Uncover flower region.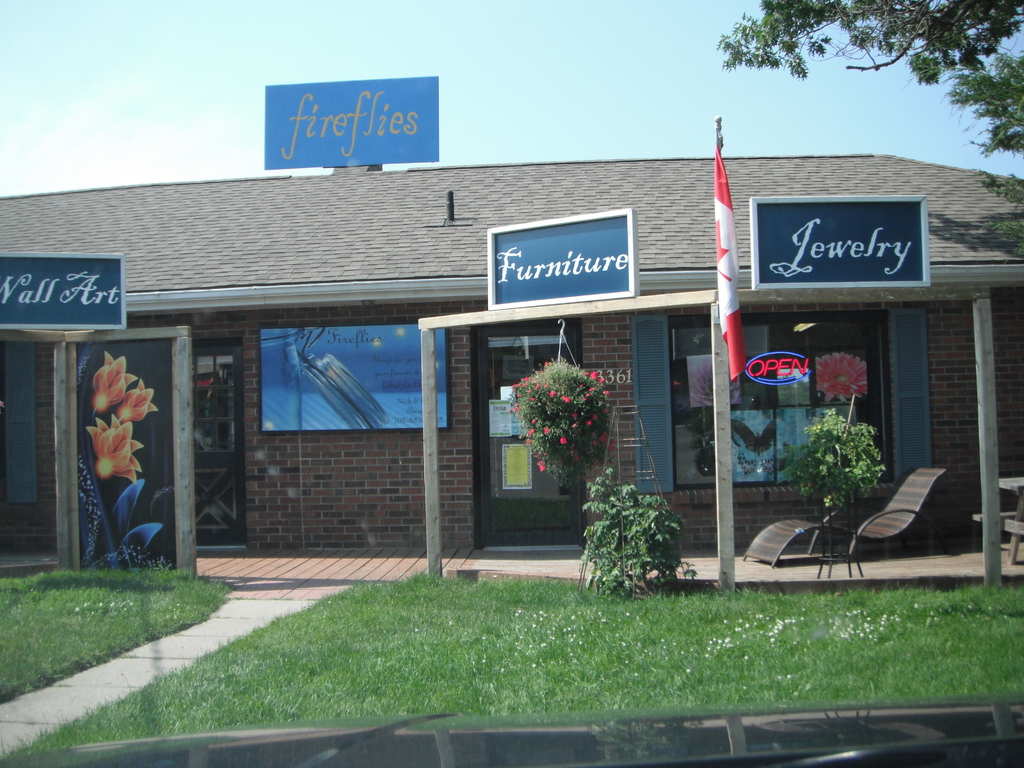
Uncovered: <box>79,347,138,408</box>.
